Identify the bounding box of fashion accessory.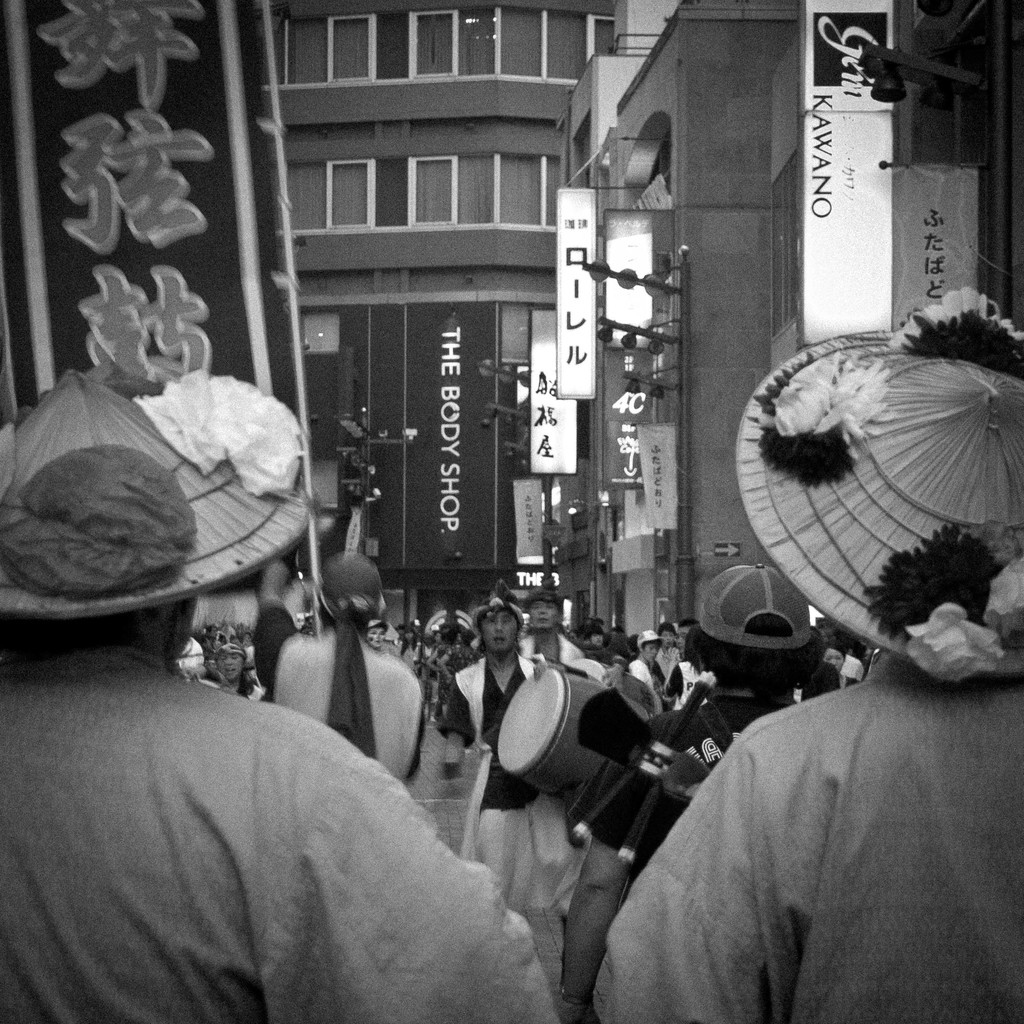
0/364/314/617.
